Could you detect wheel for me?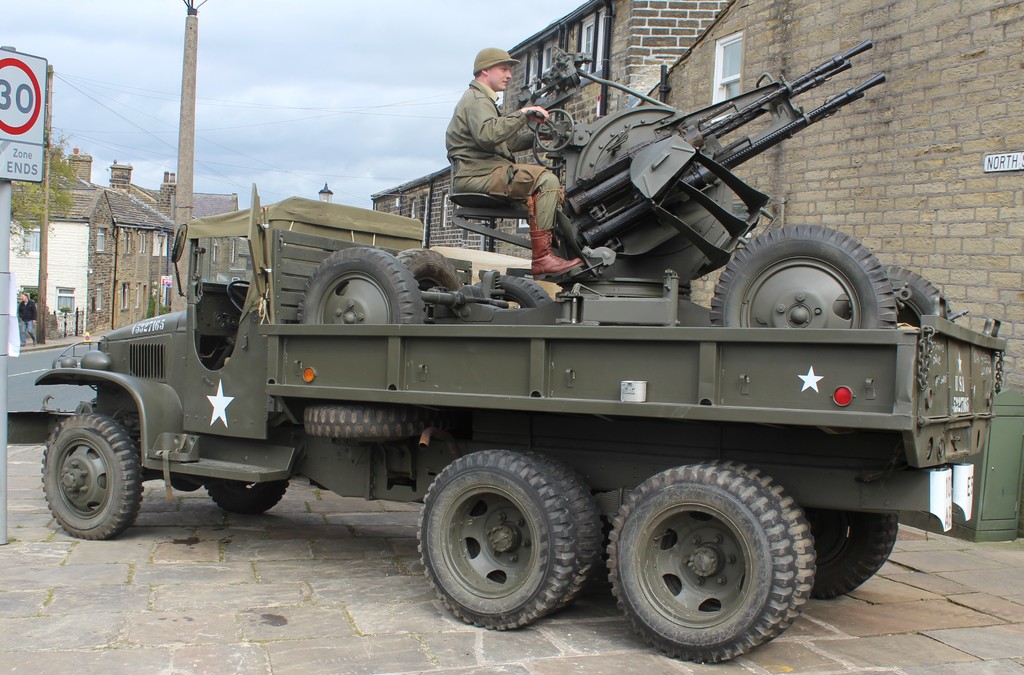
Detection result: 302, 402, 426, 440.
